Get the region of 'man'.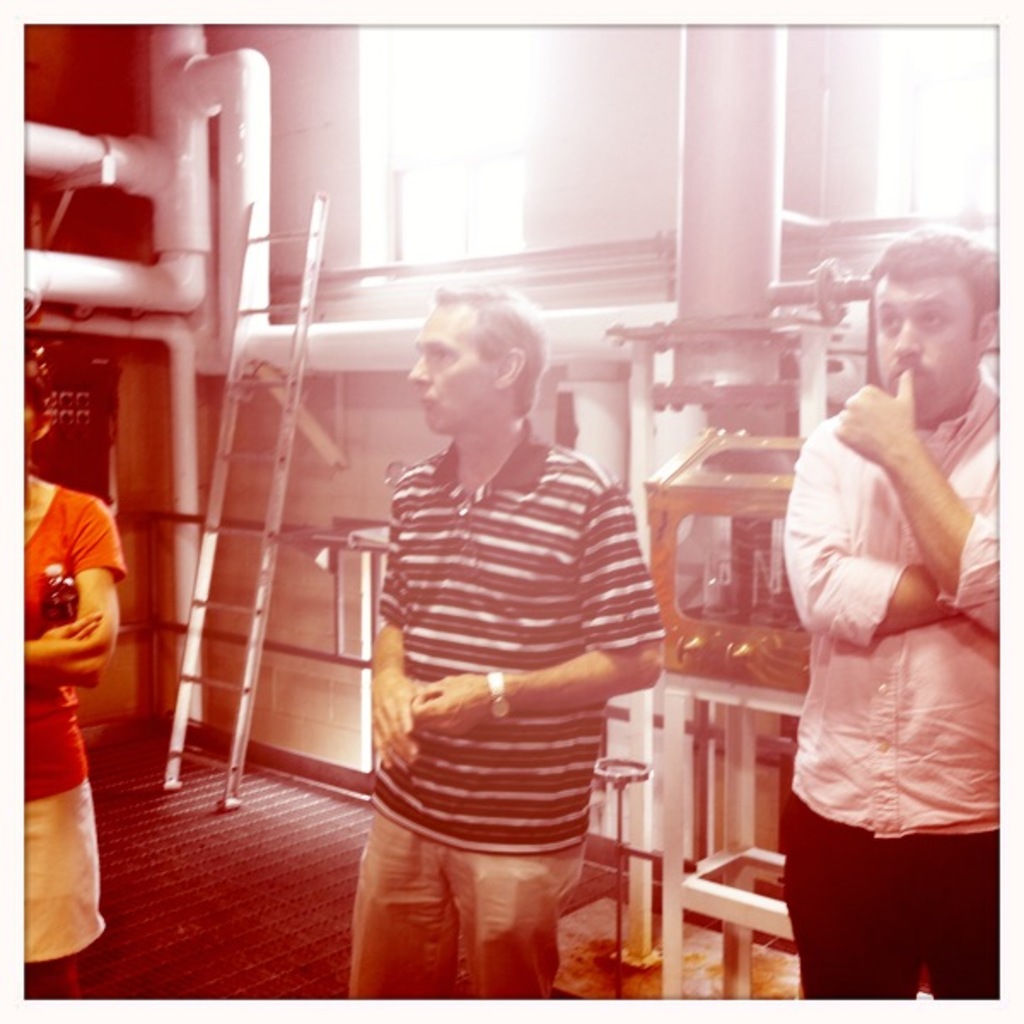
x1=777 y1=227 x2=1022 y2=1021.
